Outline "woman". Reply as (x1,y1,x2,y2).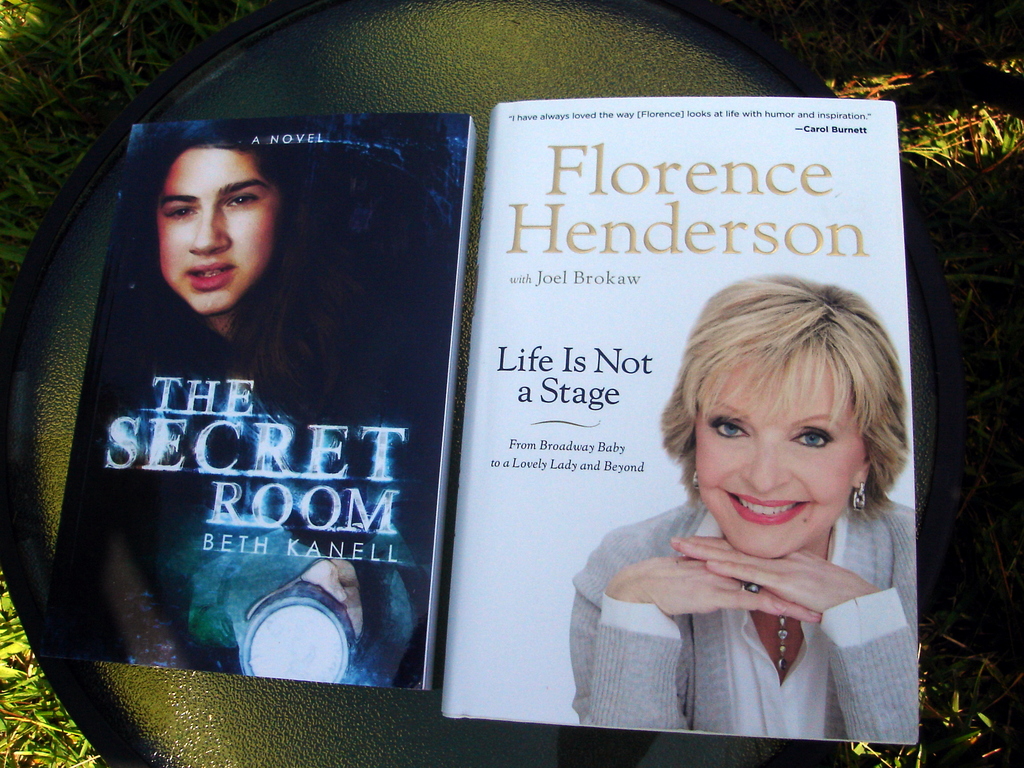
(103,142,433,689).
